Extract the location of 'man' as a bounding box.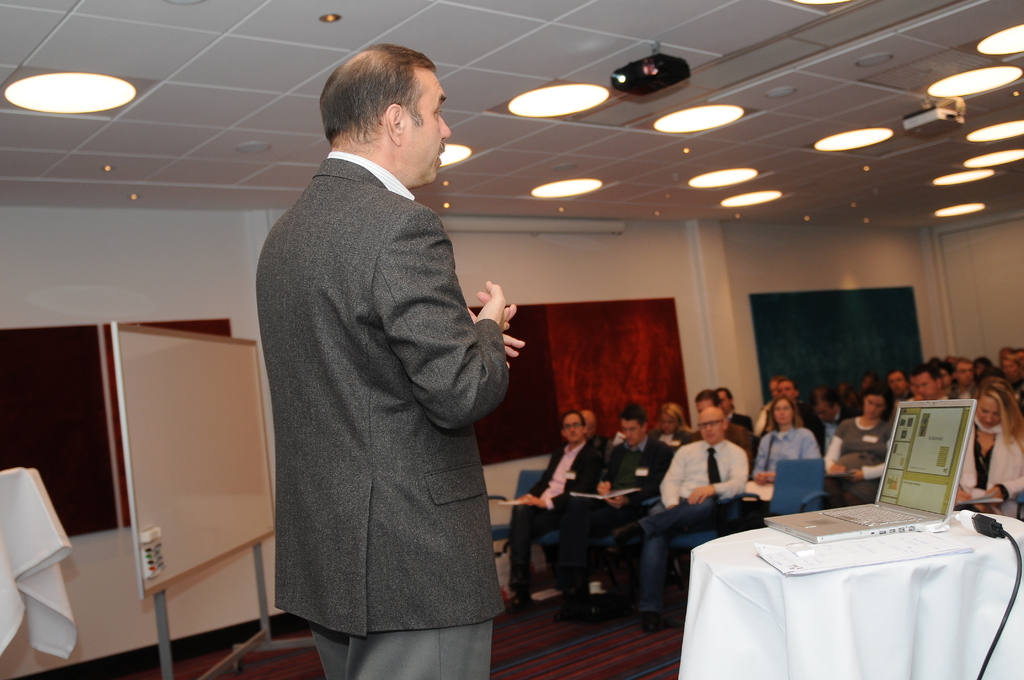
913:371:957:398.
